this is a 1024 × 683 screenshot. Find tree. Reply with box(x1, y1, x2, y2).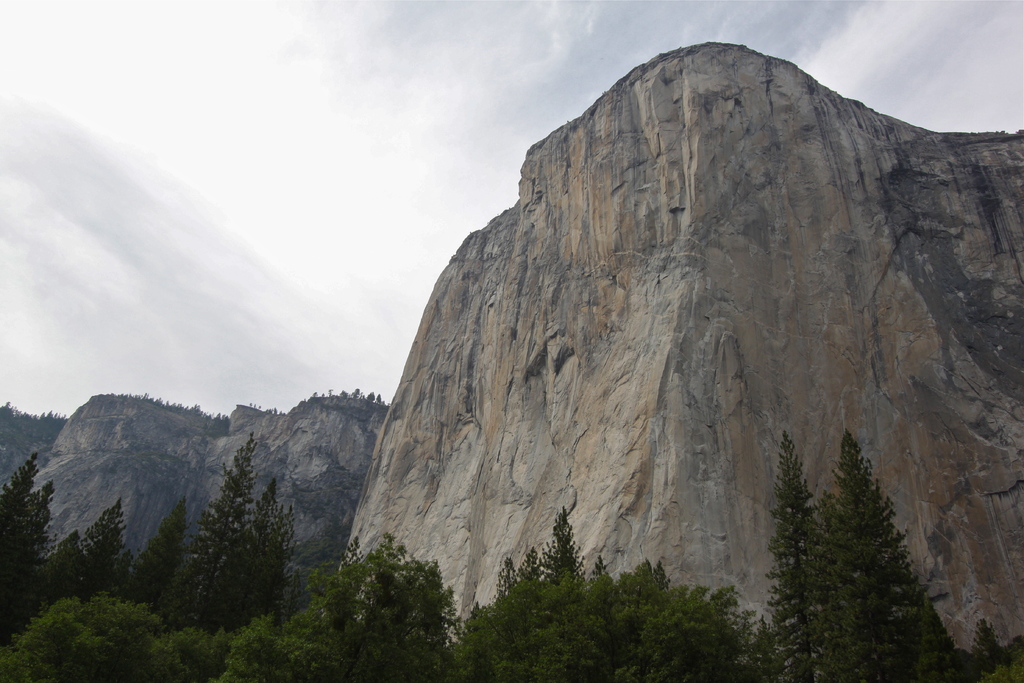
box(753, 431, 849, 682).
